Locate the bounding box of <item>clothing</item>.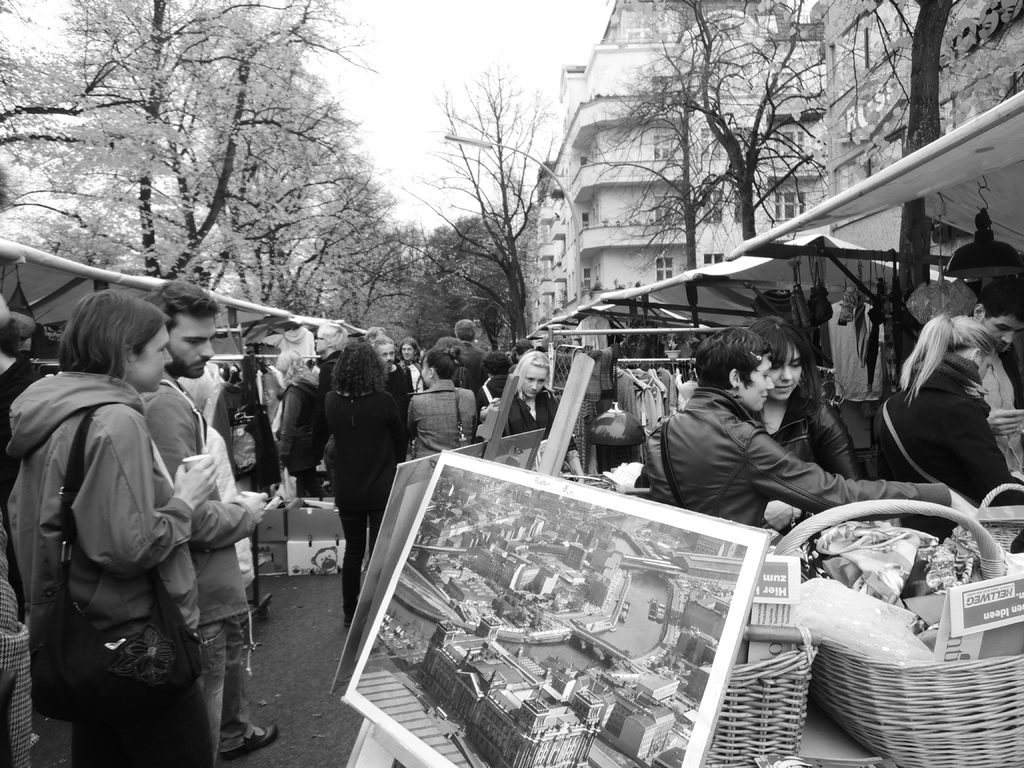
Bounding box: BBox(874, 352, 1023, 542).
